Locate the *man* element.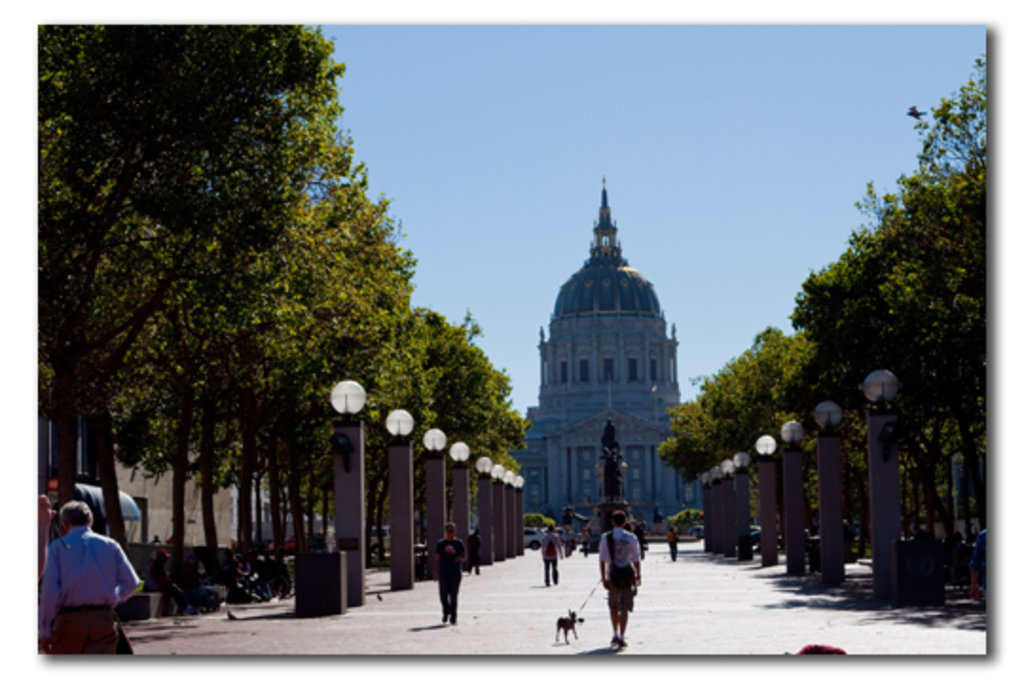
Element bbox: {"left": 30, "top": 499, "right": 137, "bottom": 651}.
